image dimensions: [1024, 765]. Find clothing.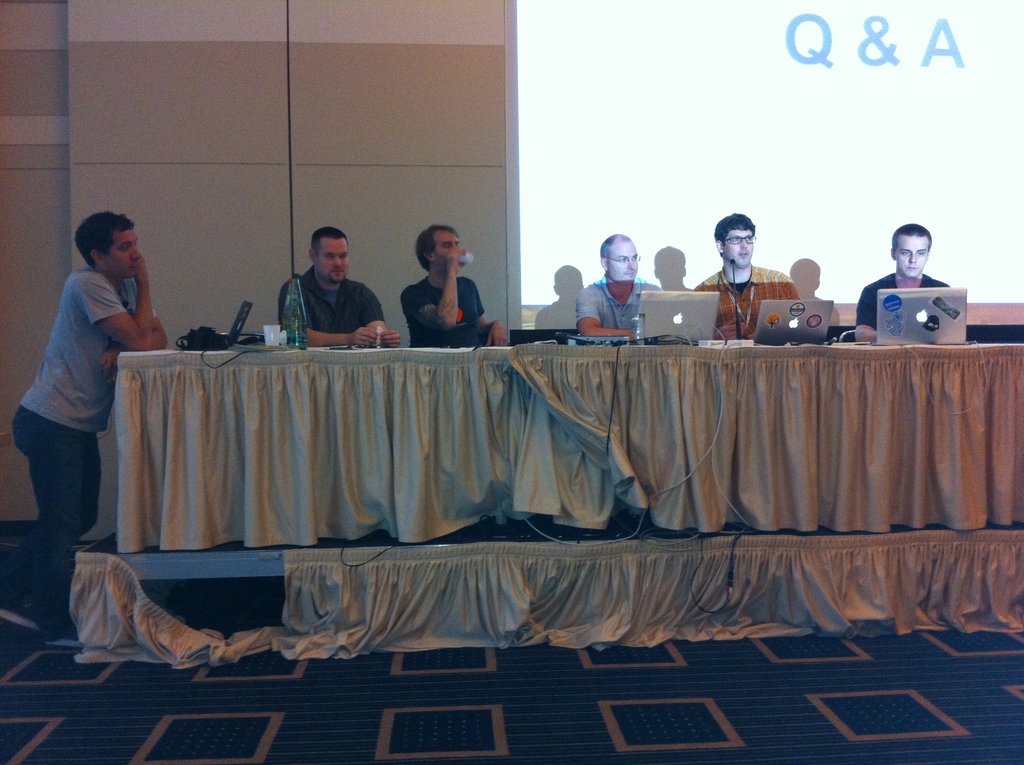
crop(577, 272, 664, 341).
